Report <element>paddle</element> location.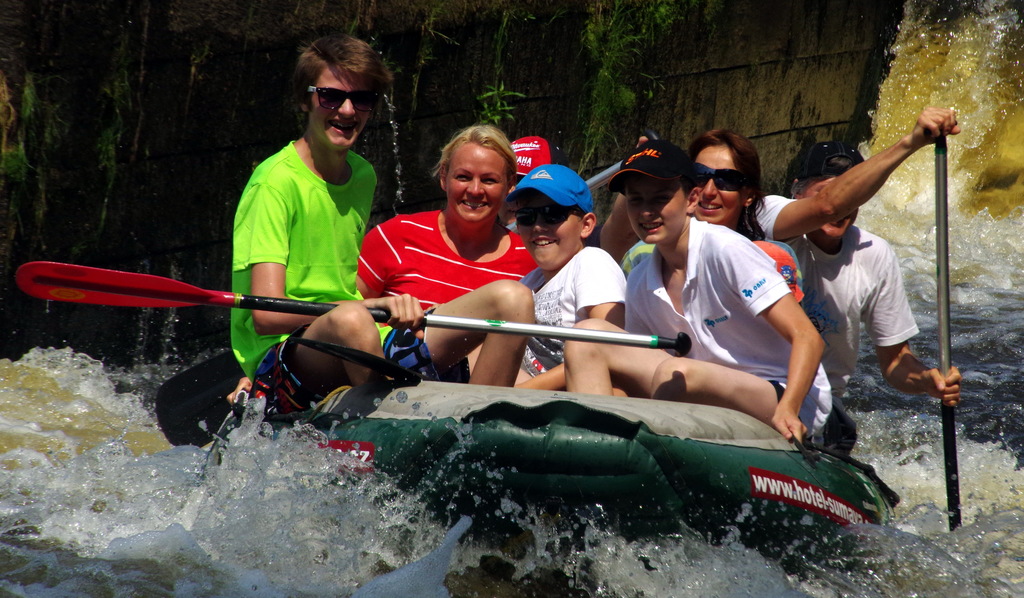
Report: (x1=503, y1=131, x2=655, y2=235).
